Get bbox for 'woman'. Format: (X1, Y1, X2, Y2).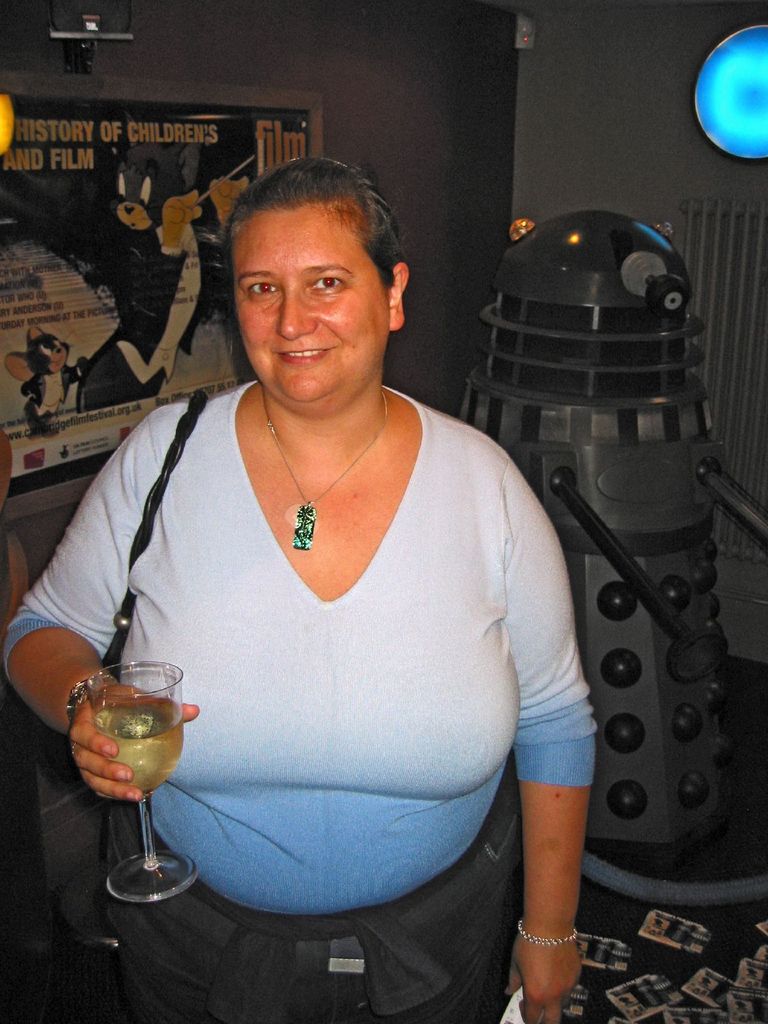
(38, 155, 588, 996).
